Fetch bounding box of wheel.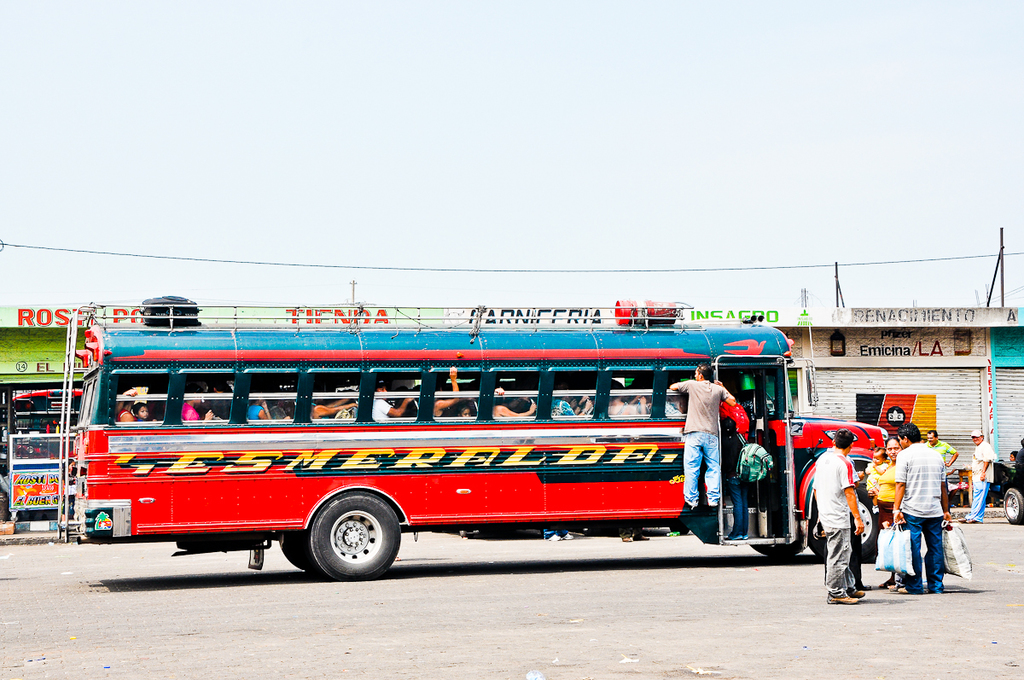
Bbox: box(280, 529, 321, 572).
